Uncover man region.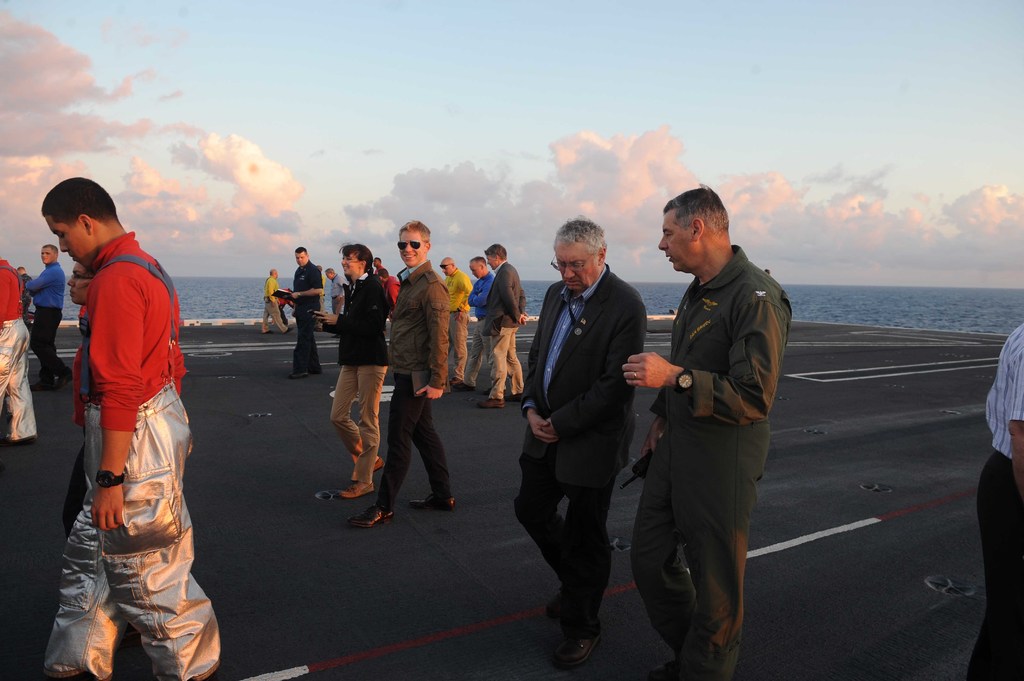
Uncovered: <region>326, 267, 358, 364</region>.
